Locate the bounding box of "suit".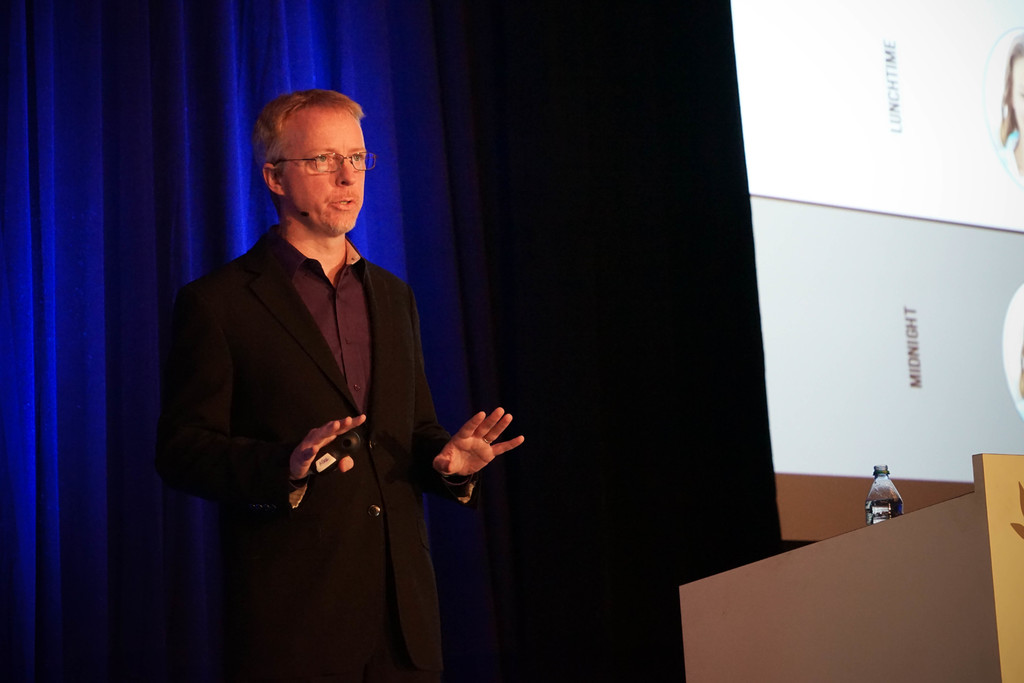
Bounding box: [166,129,469,649].
